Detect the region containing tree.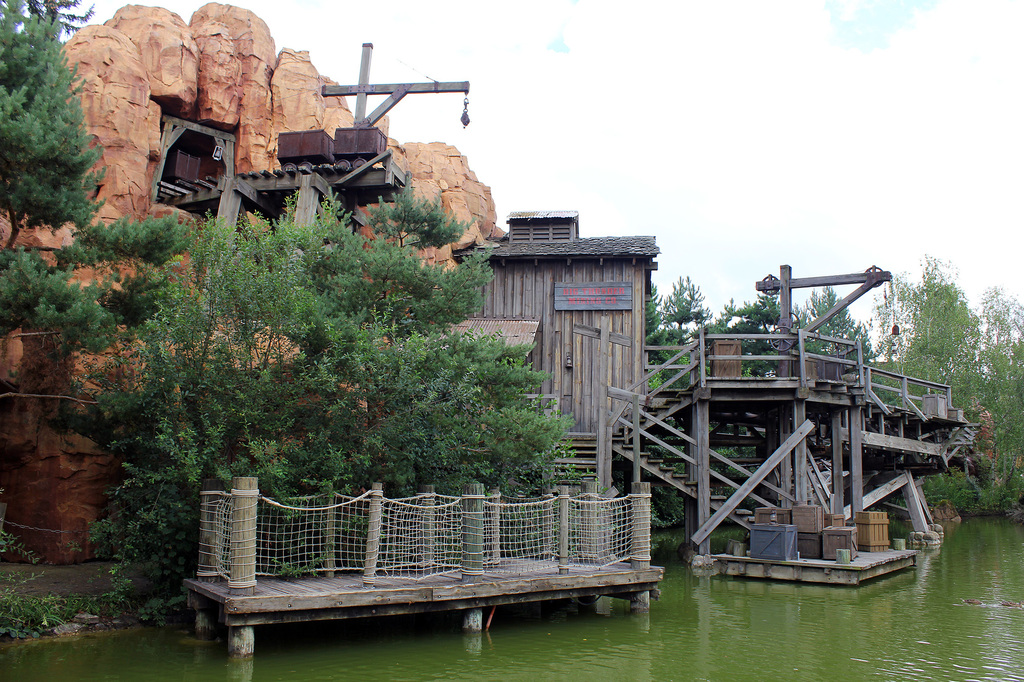
<box>638,294,653,390</box>.
